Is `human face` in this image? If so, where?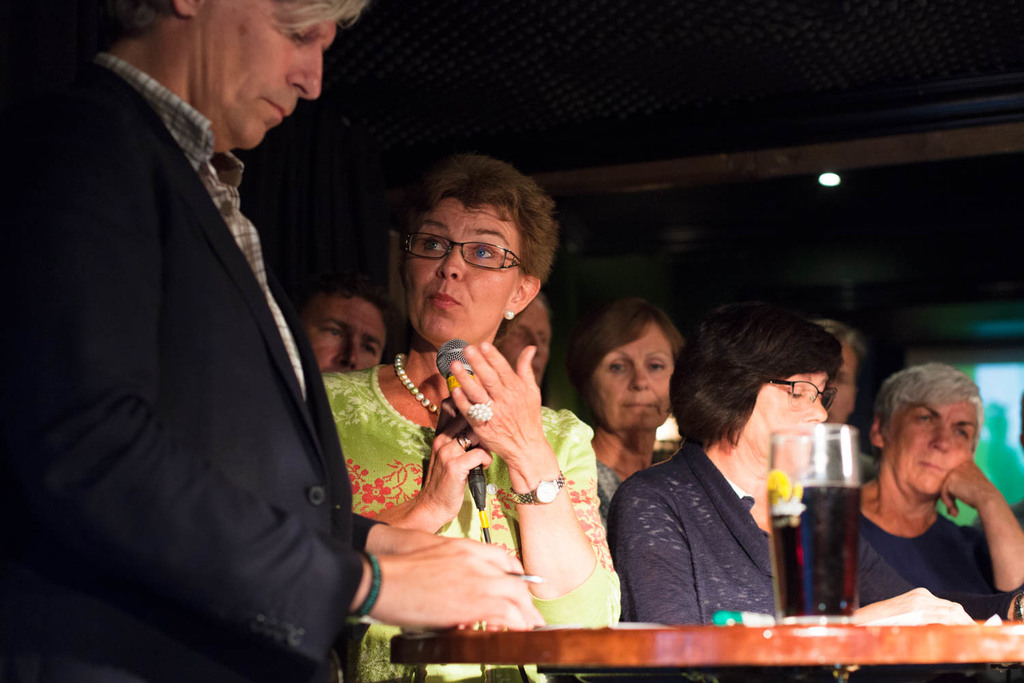
Yes, at (591, 320, 675, 429).
